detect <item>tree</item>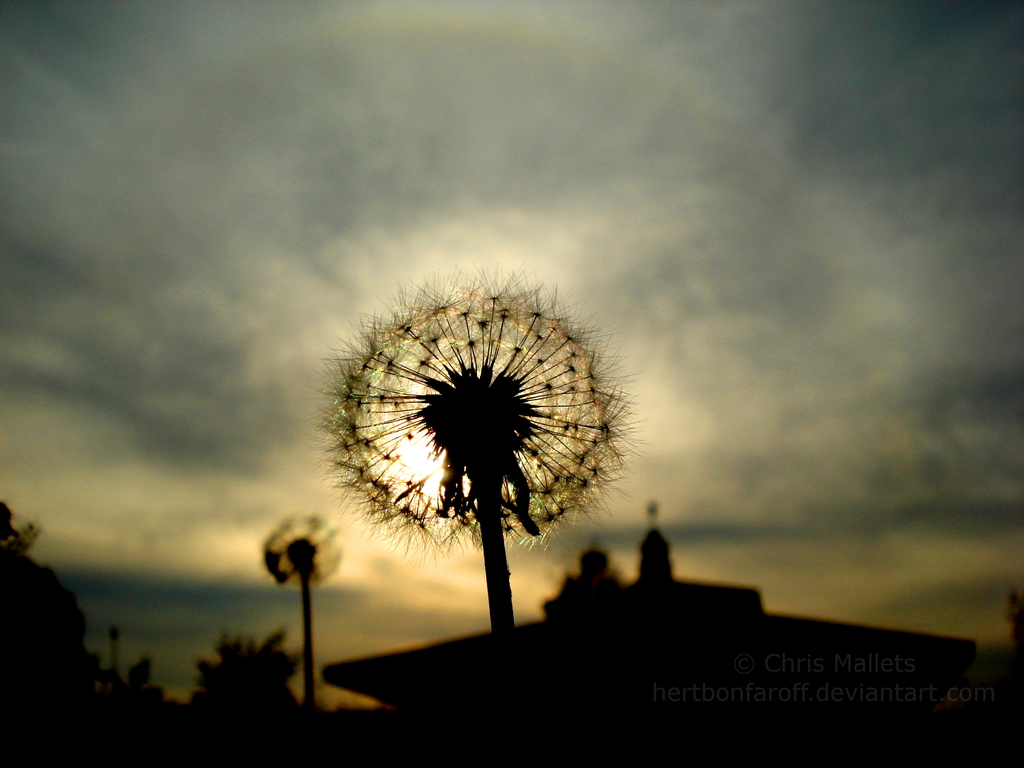
x1=0 y1=492 x2=125 y2=767
